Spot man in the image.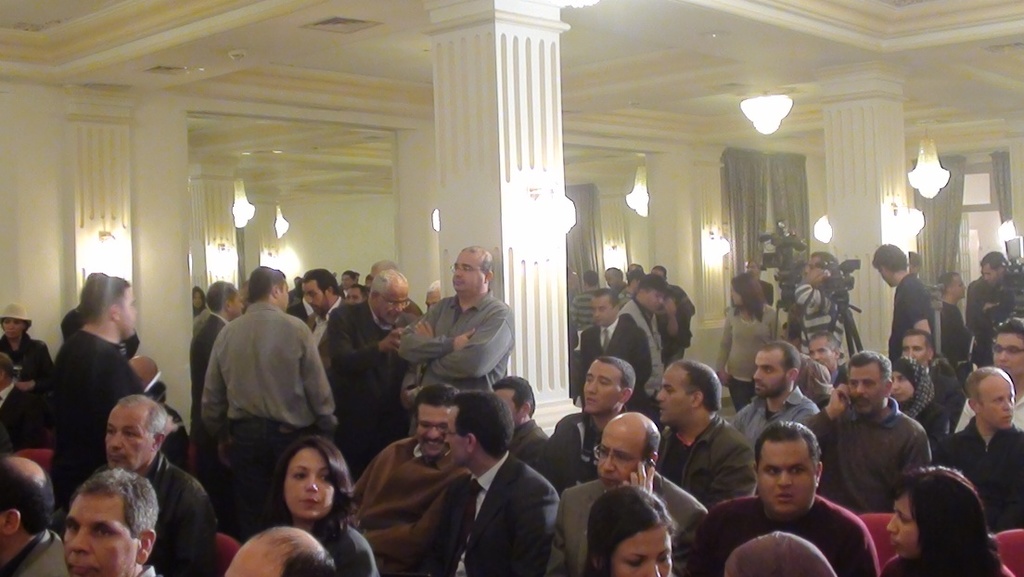
man found at bbox=[197, 263, 339, 527].
